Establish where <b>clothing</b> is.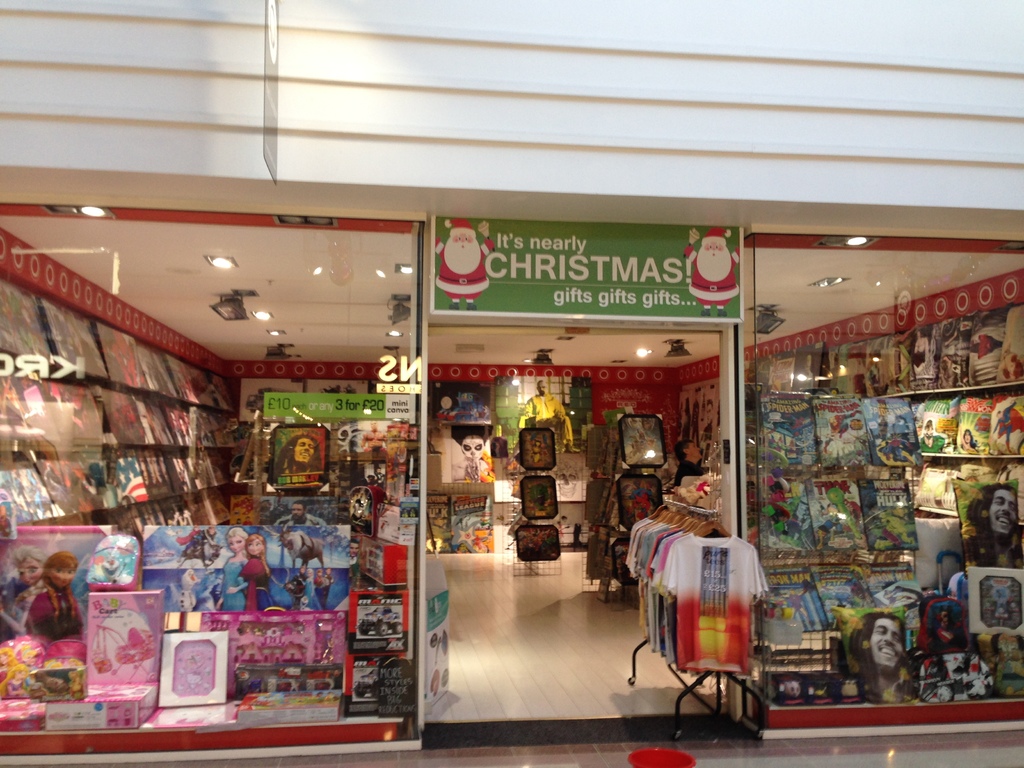
Established at 673,460,705,487.
